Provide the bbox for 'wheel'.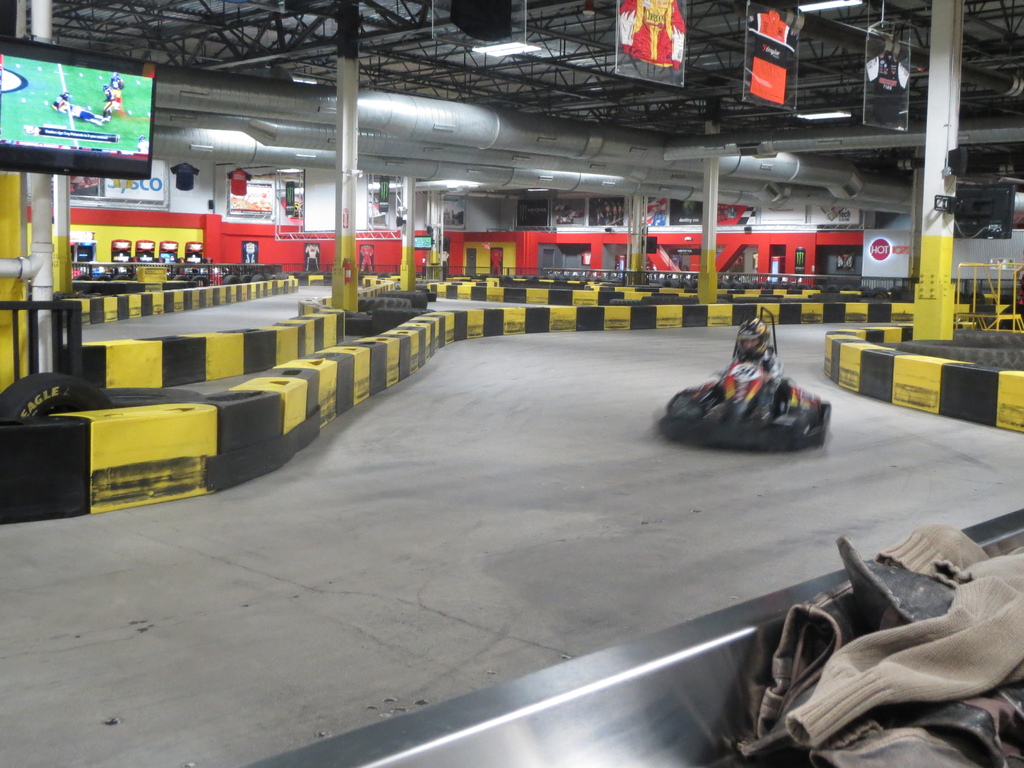
rect(353, 299, 397, 307).
